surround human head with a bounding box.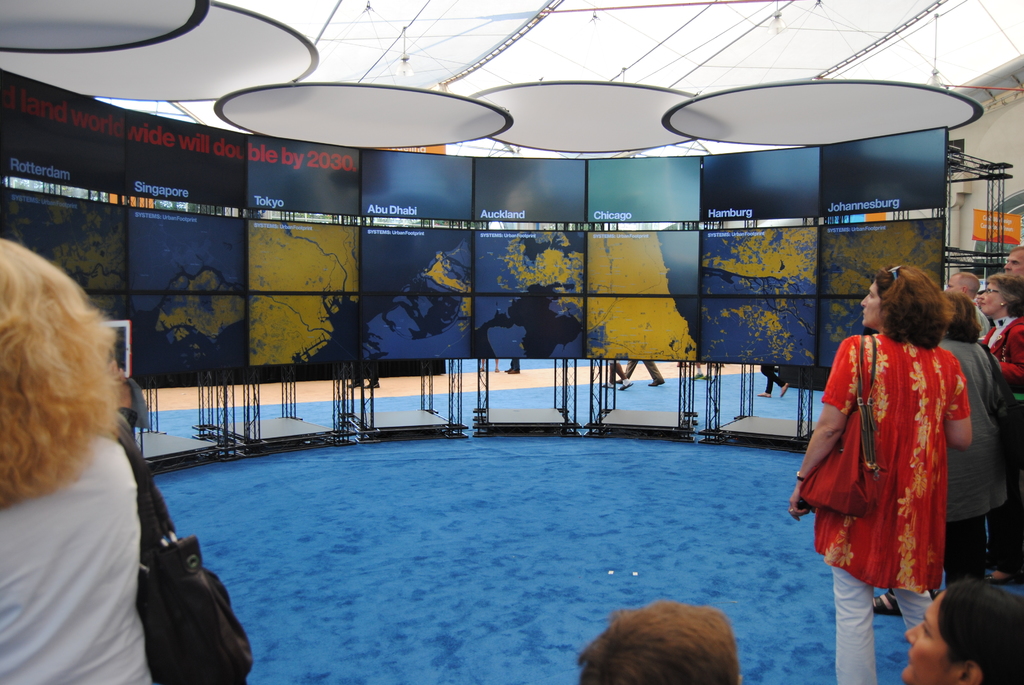
x1=945, y1=274, x2=983, y2=301.
